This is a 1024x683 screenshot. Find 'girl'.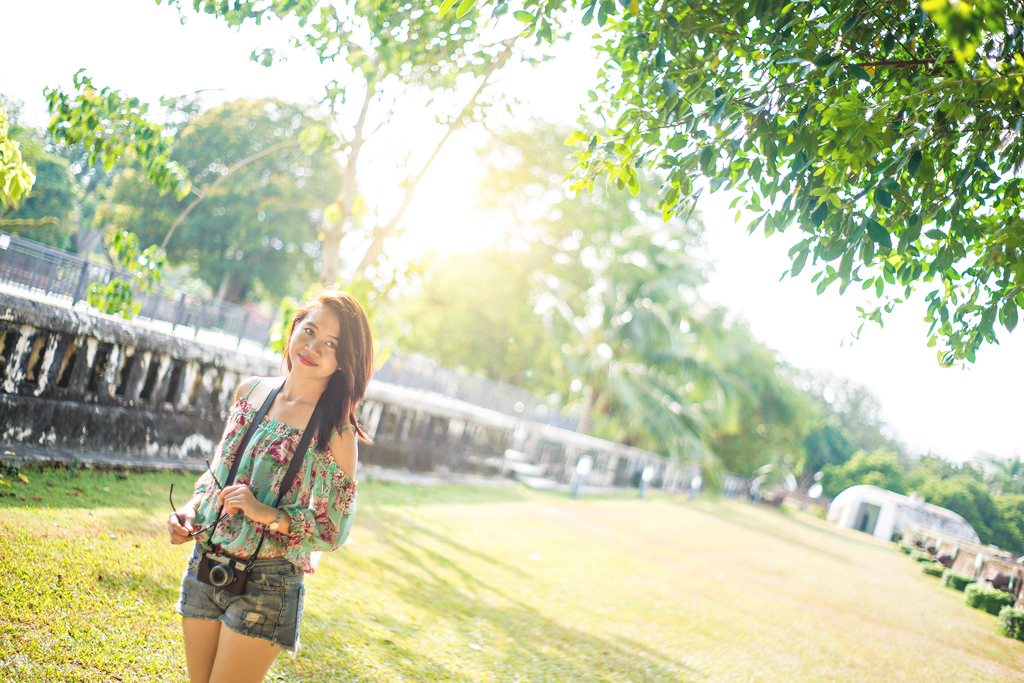
Bounding box: region(163, 286, 377, 679).
